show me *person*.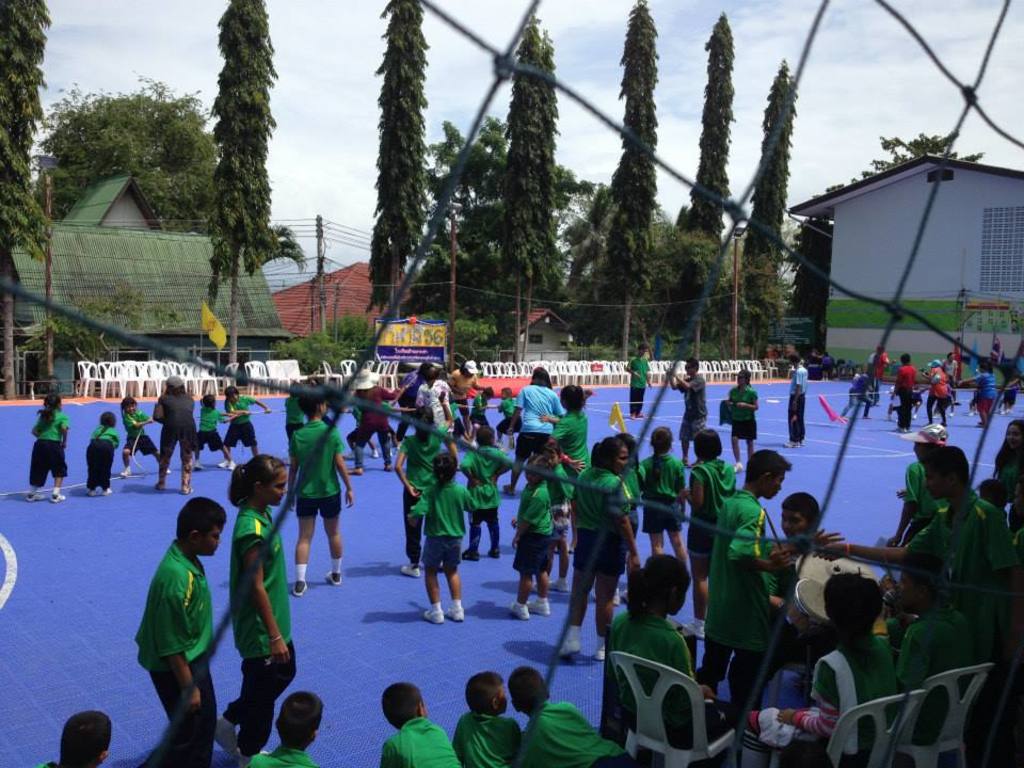
*person* is here: [left=841, top=374, right=868, bottom=414].
